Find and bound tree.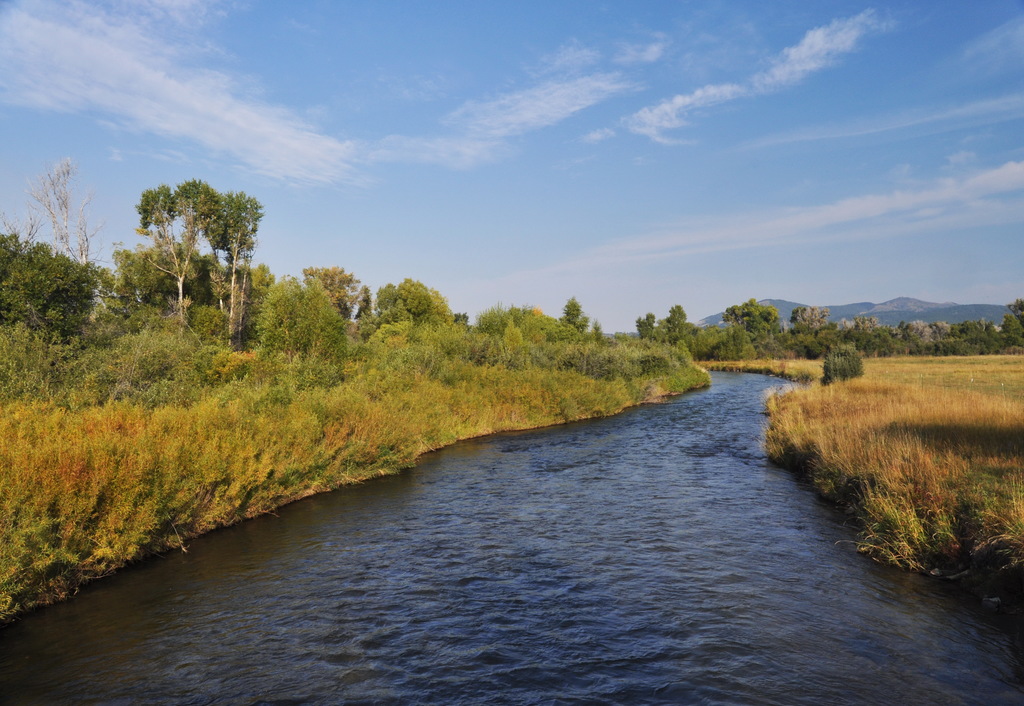
Bound: <bbox>126, 156, 264, 349</bbox>.
